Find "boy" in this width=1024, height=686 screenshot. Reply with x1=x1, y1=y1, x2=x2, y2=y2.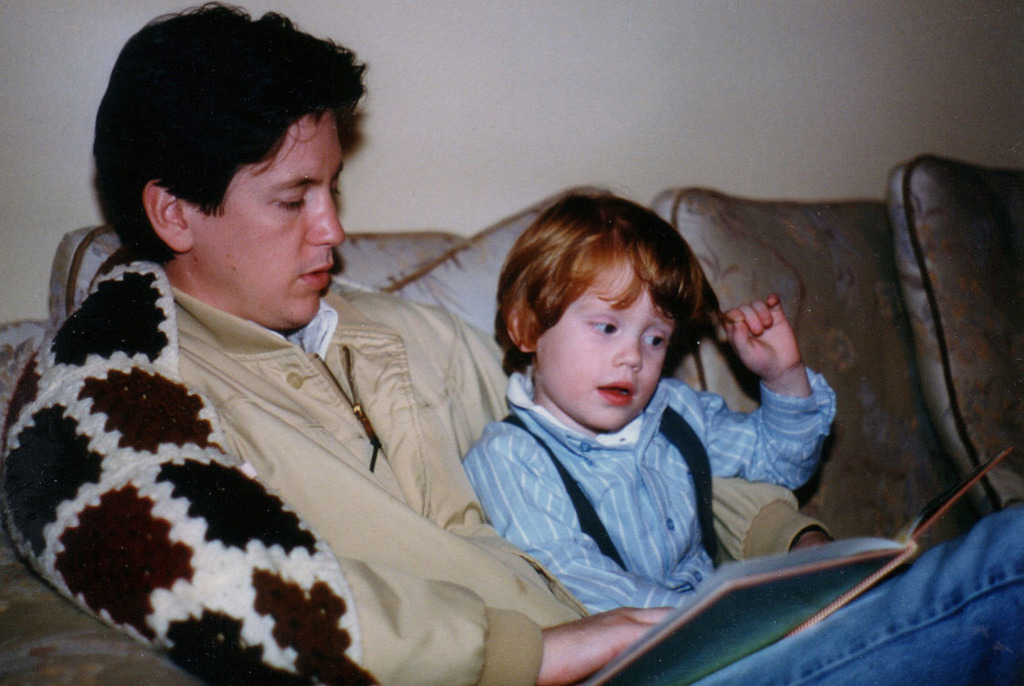
x1=446, y1=171, x2=752, y2=649.
